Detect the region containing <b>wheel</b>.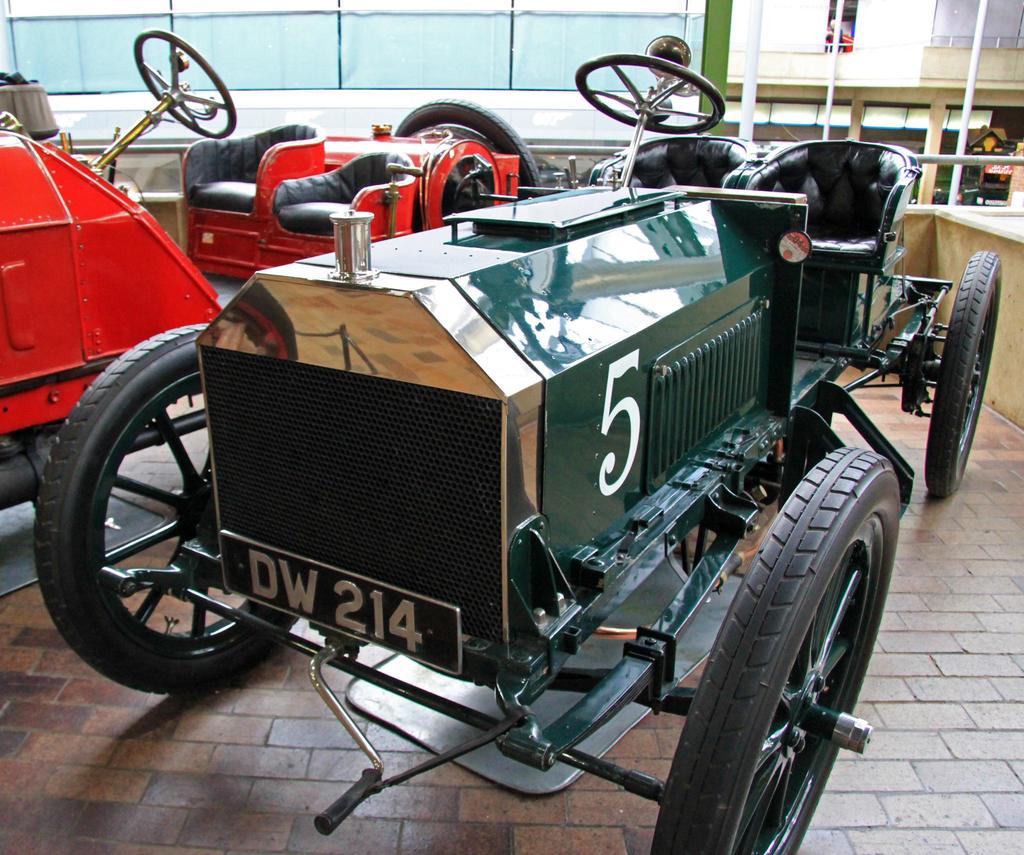
<box>133,28,239,139</box>.
